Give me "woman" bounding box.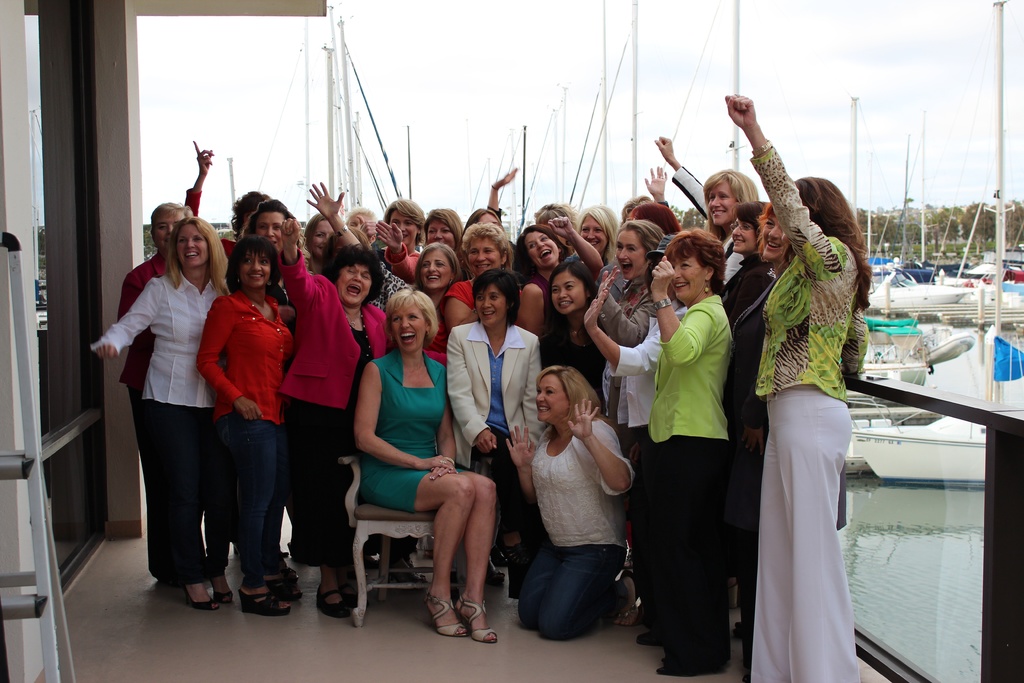
501:365:639:638.
